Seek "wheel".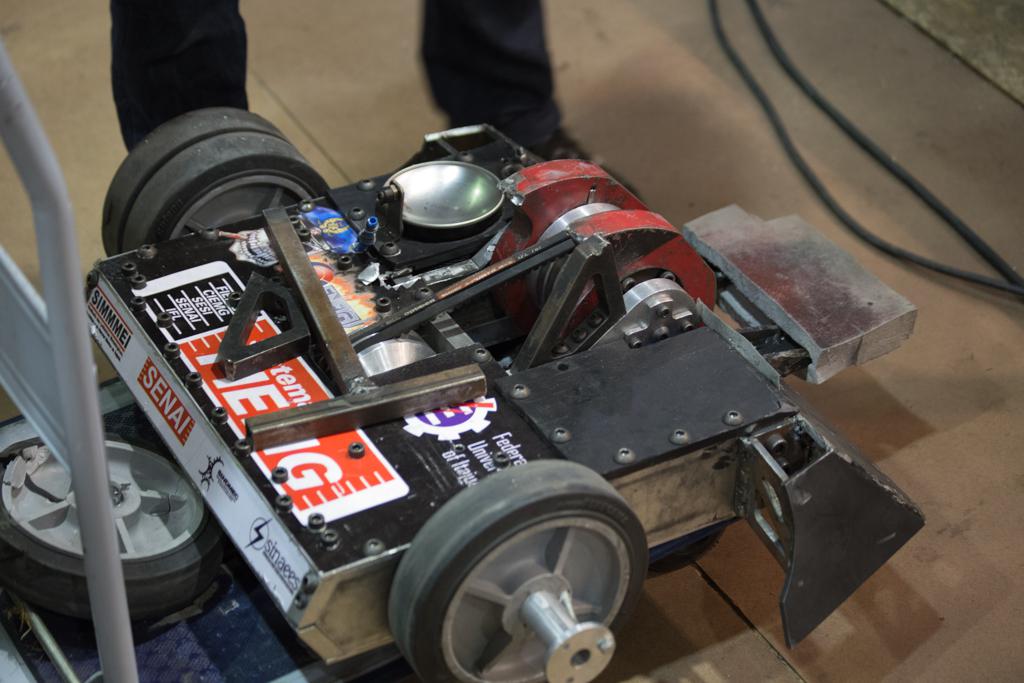
(left=101, top=107, right=294, bottom=256).
